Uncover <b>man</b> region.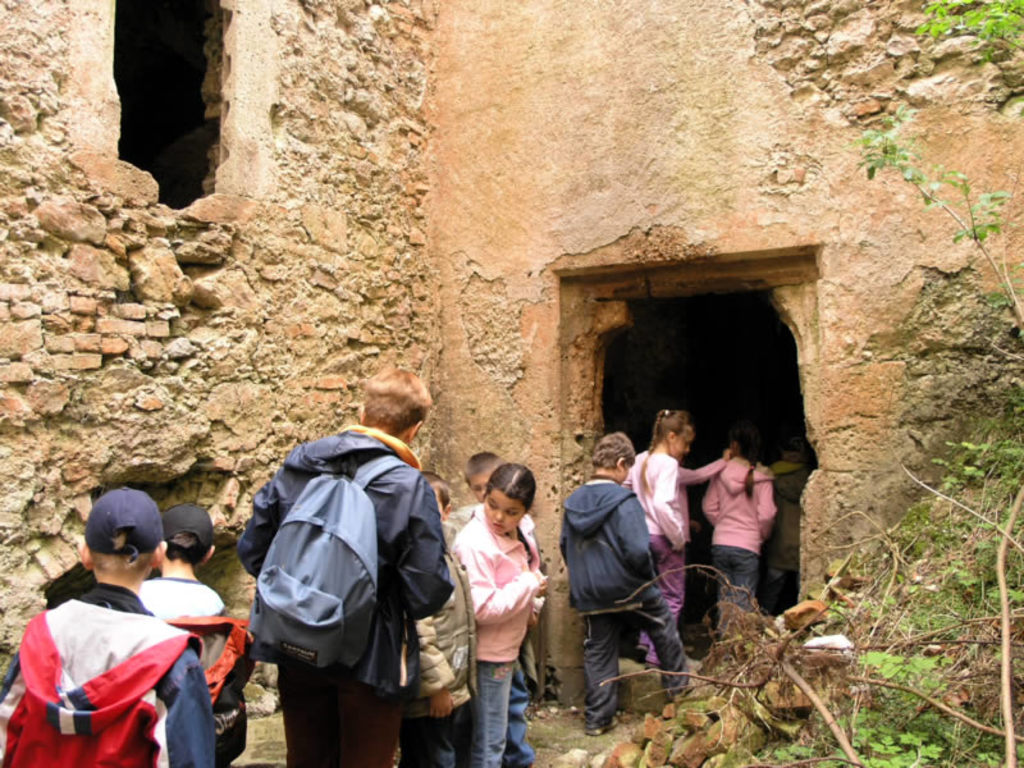
Uncovered: [236,364,456,767].
